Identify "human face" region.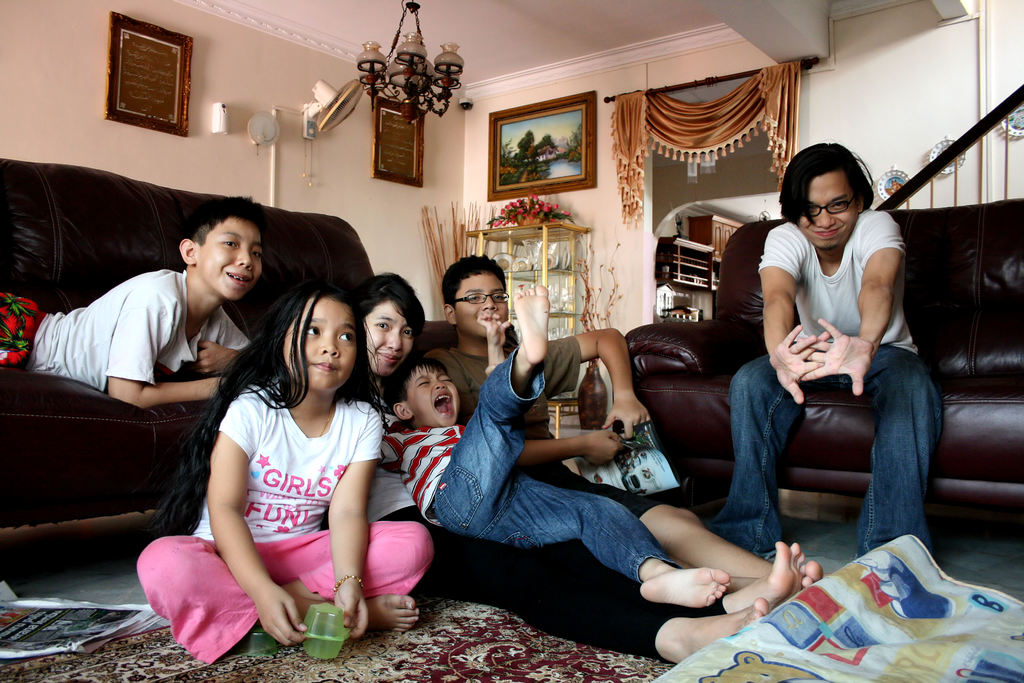
Region: 365 302 411 373.
